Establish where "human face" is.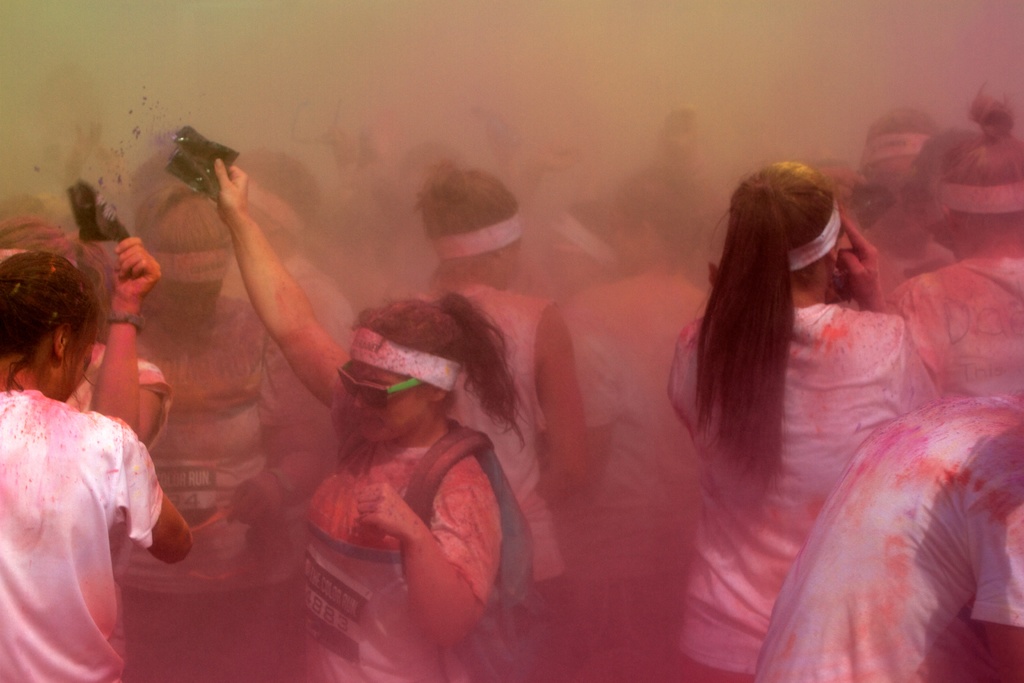
Established at box(504, 242, 520, 286).
